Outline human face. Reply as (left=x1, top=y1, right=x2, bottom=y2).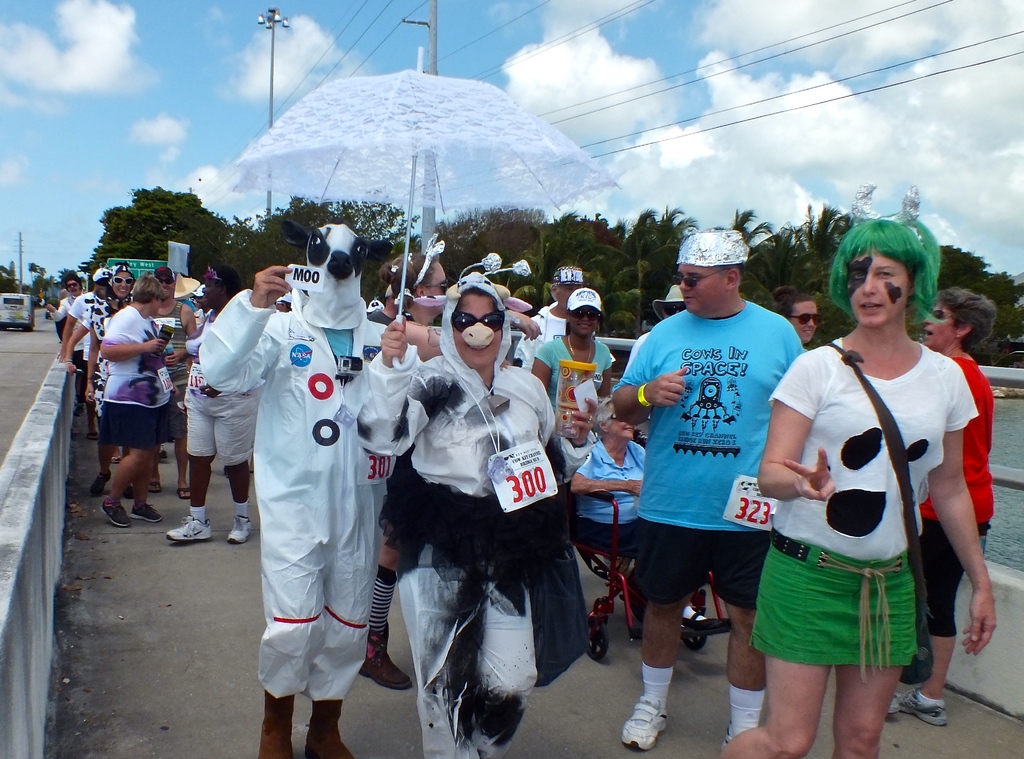
(left=604, top=408, right=640, bottom=443).
